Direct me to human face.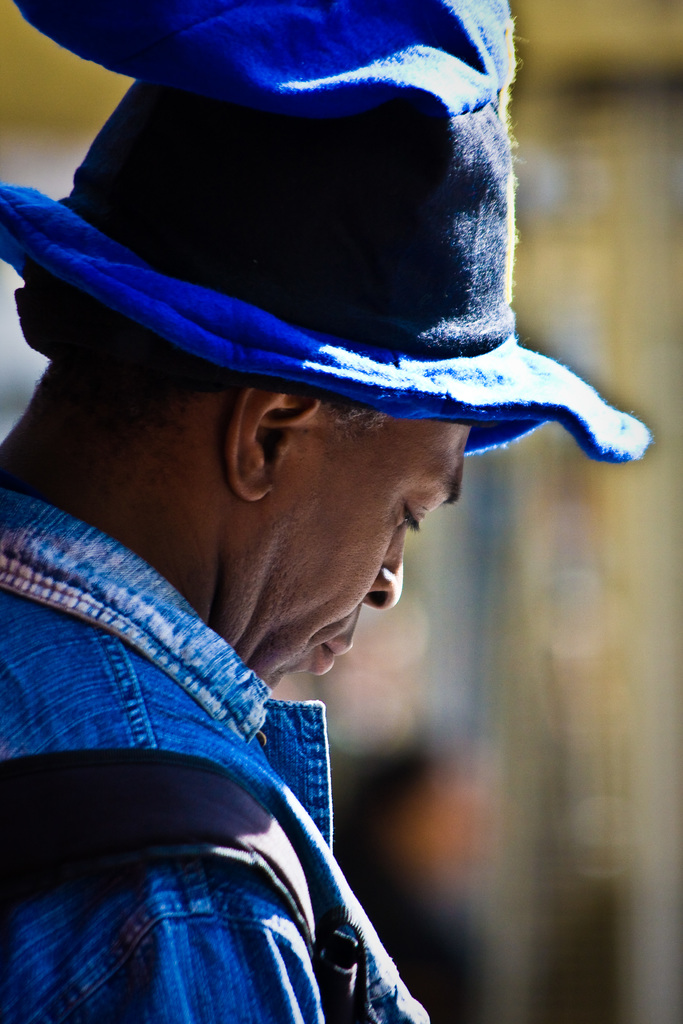
Direction: (x1=227, y1=421, x2=481, y2=691).
